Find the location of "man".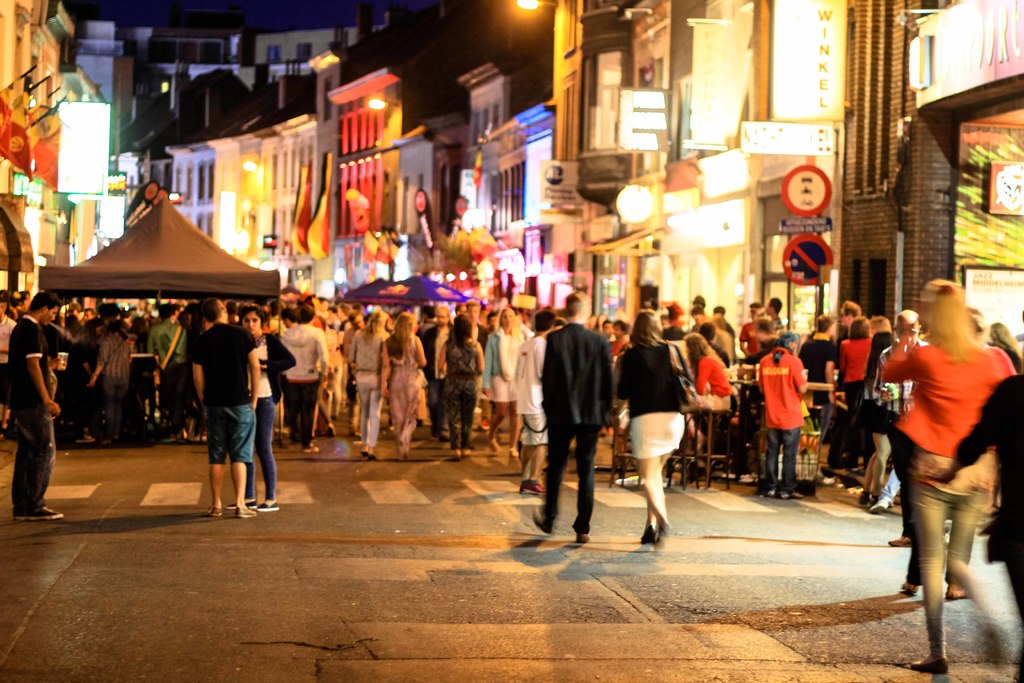
Location: box(483, 294, 528, 458).
